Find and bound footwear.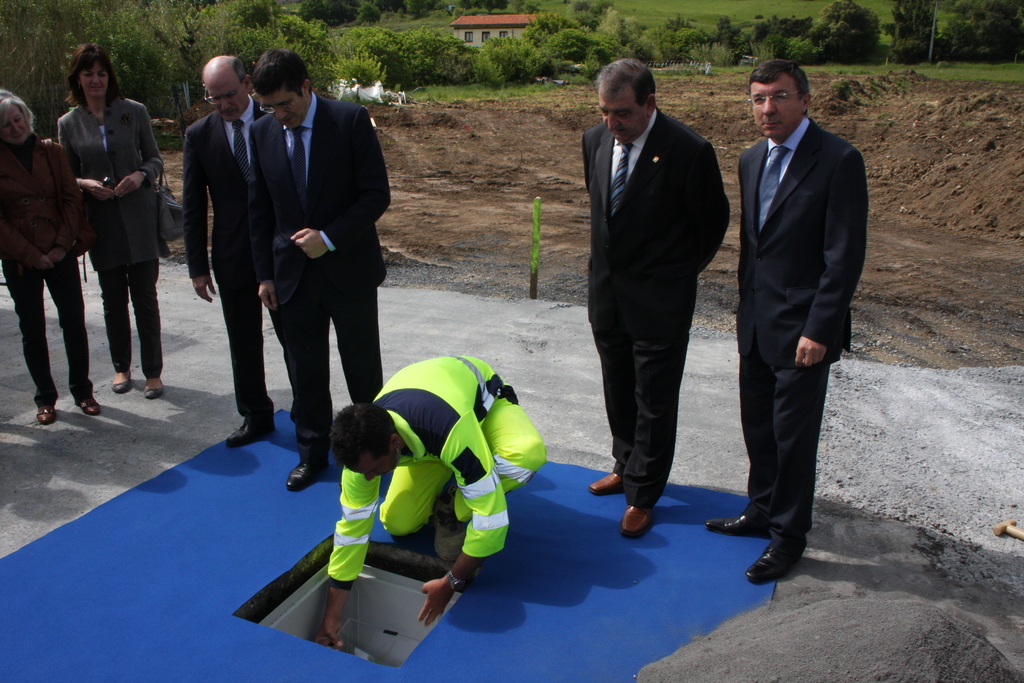
Bound: bbox=(109, 368, 134, 393).
